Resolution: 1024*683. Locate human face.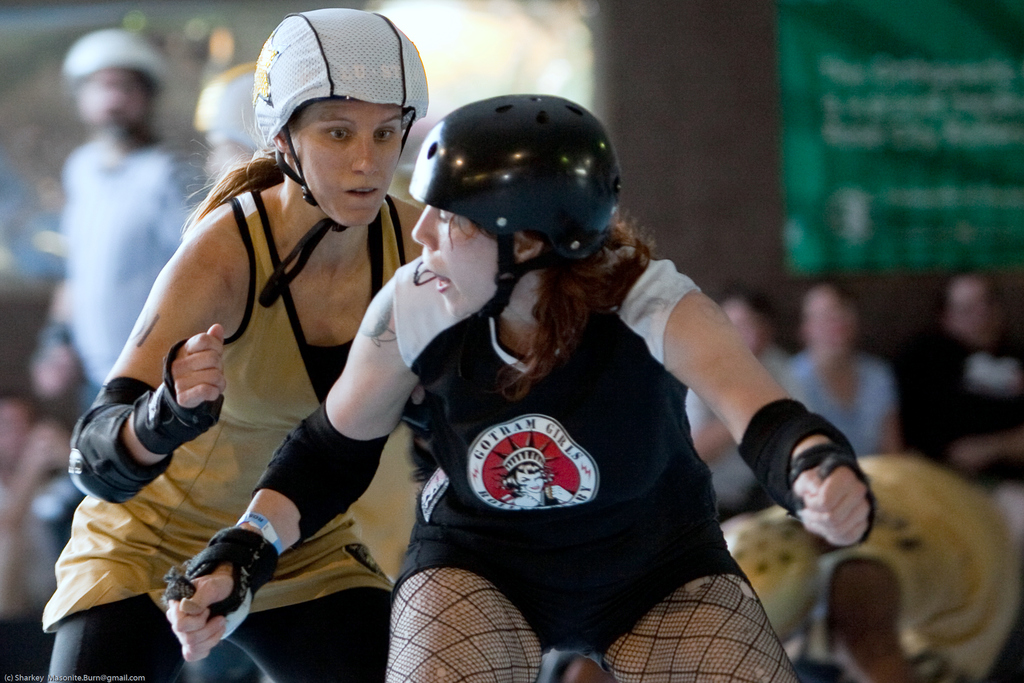
<region>292, 98, 404, 229</region>.
